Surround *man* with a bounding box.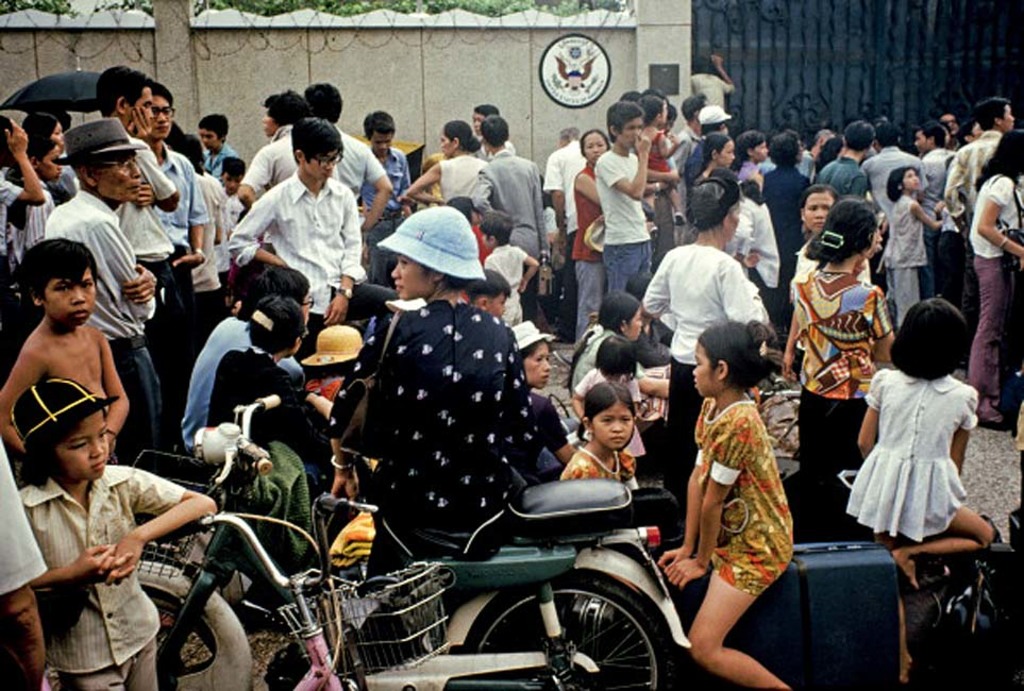
left=633, top=89, right=679, bottom=268.
